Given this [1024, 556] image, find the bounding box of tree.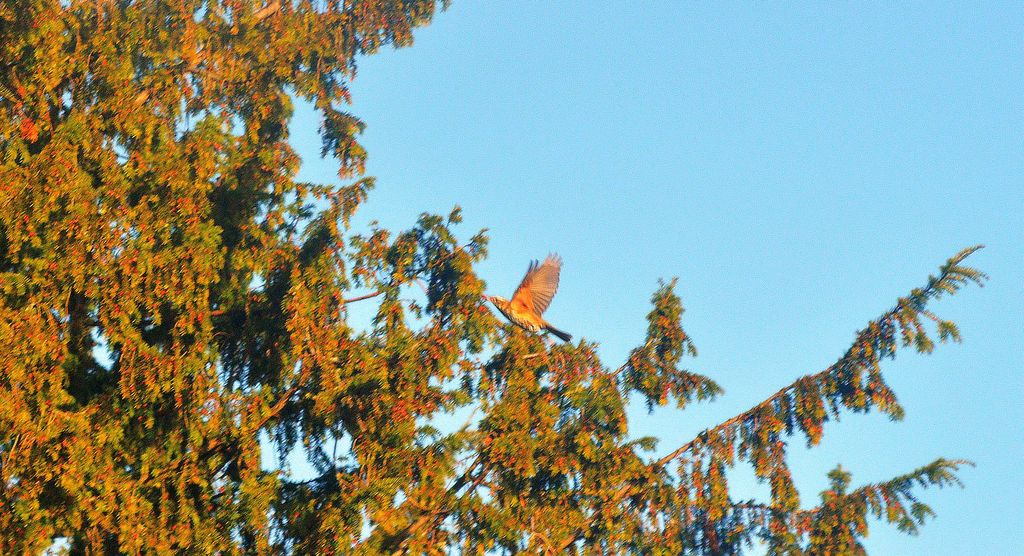
rect(0, 0, 990, 555).
